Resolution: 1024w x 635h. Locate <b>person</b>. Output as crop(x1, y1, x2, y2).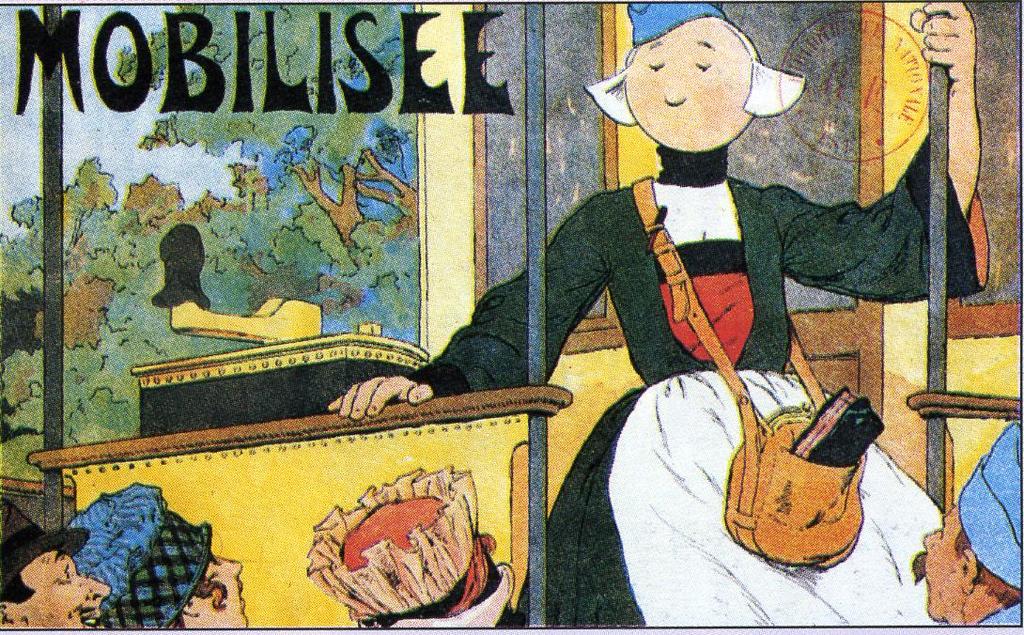
crop(422, 31, 916, 605).
